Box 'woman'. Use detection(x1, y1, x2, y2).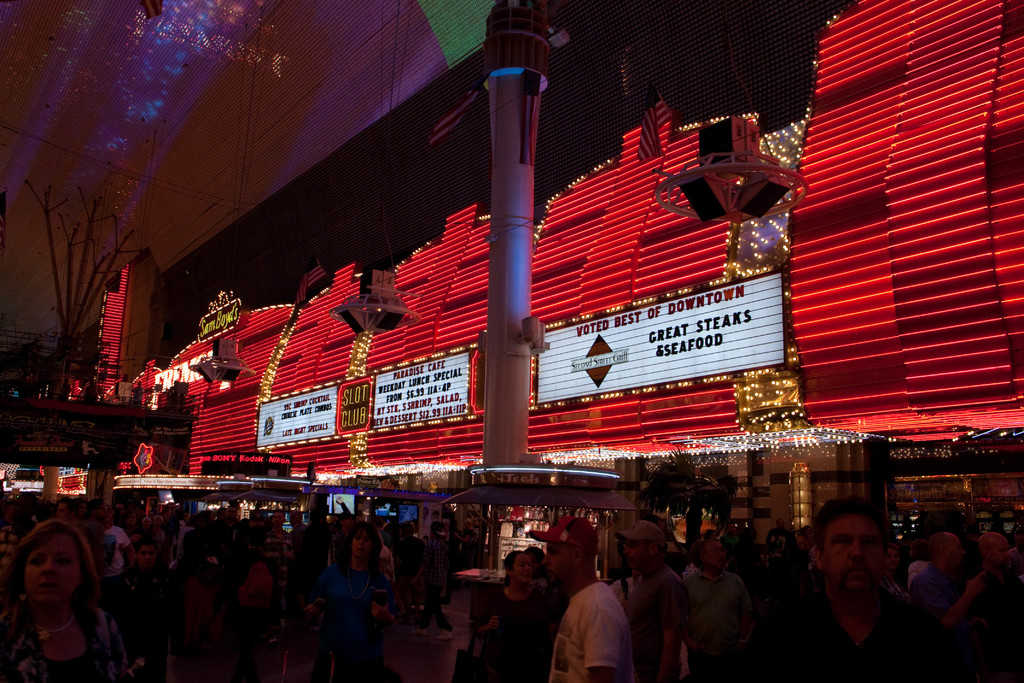
detection(313, 527, 387, 627).
